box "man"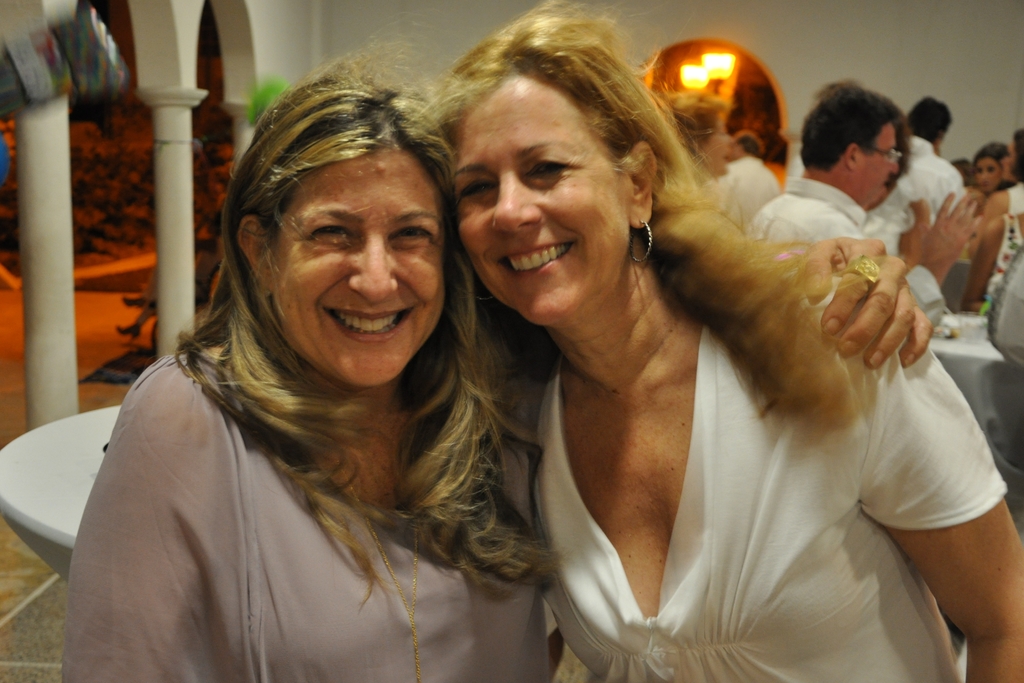
724/127/778/229
